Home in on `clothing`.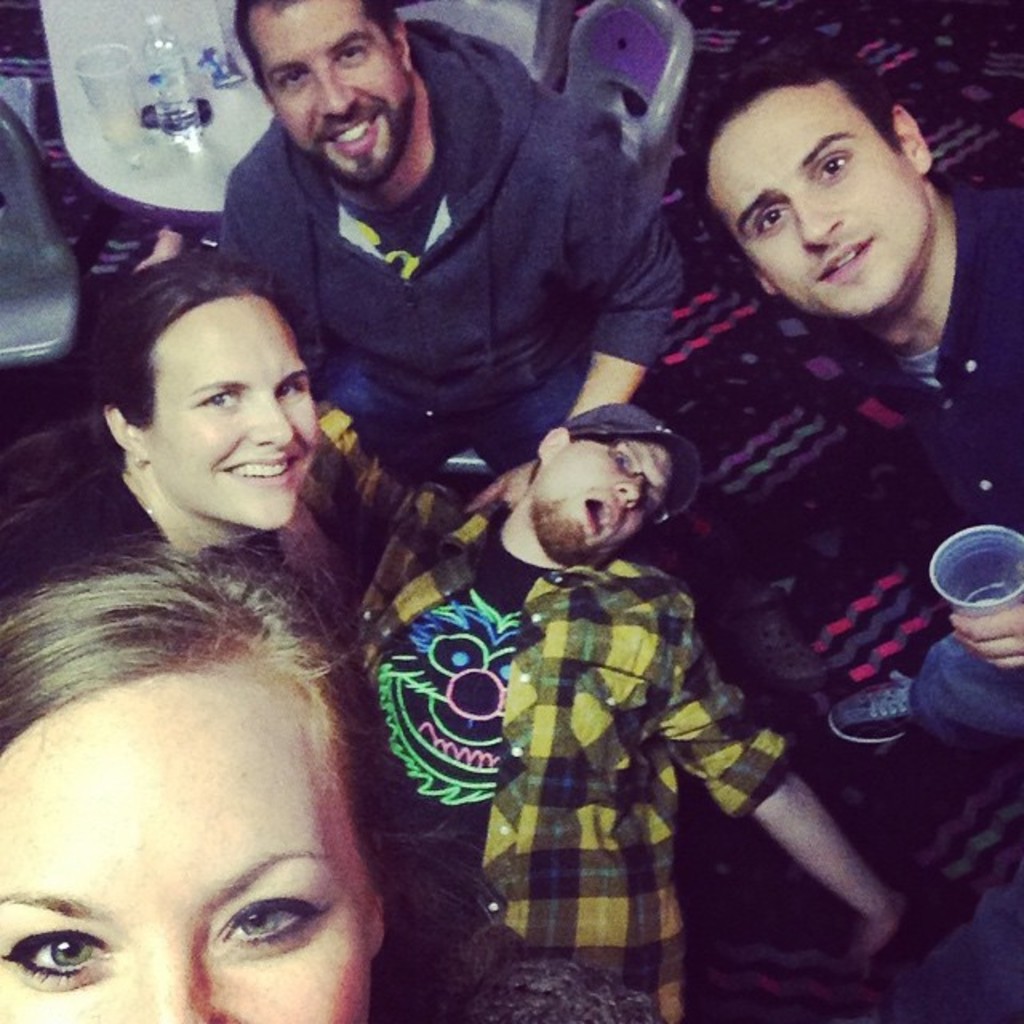
Homed in at bbox=(0, 458, 362, 638).
